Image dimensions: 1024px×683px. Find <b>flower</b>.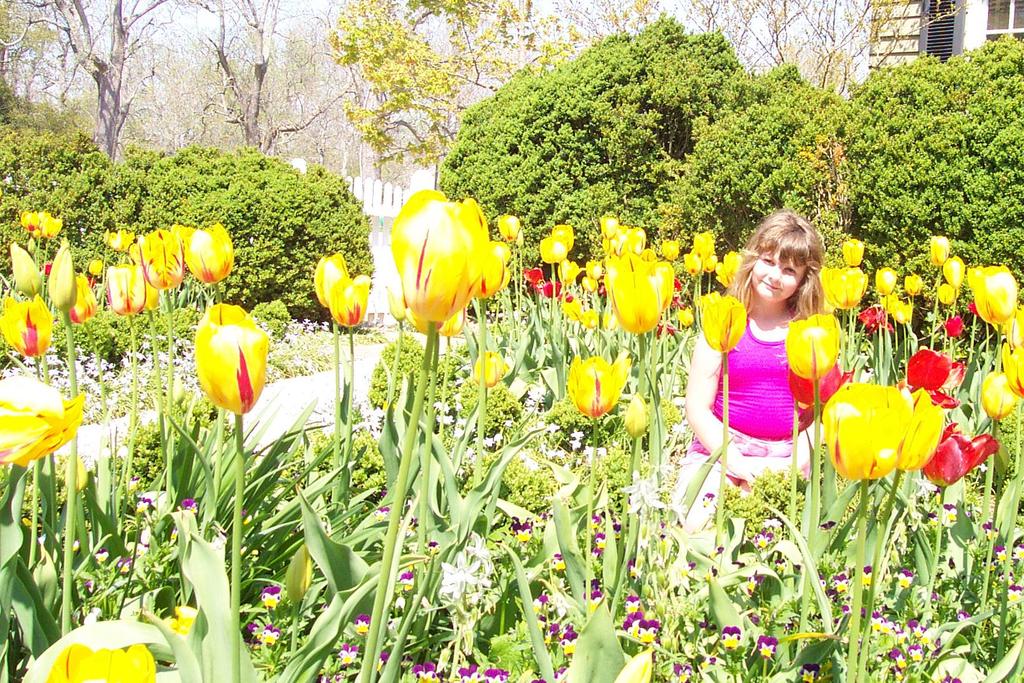
left=312, top=247, right=349, bottom=302.
